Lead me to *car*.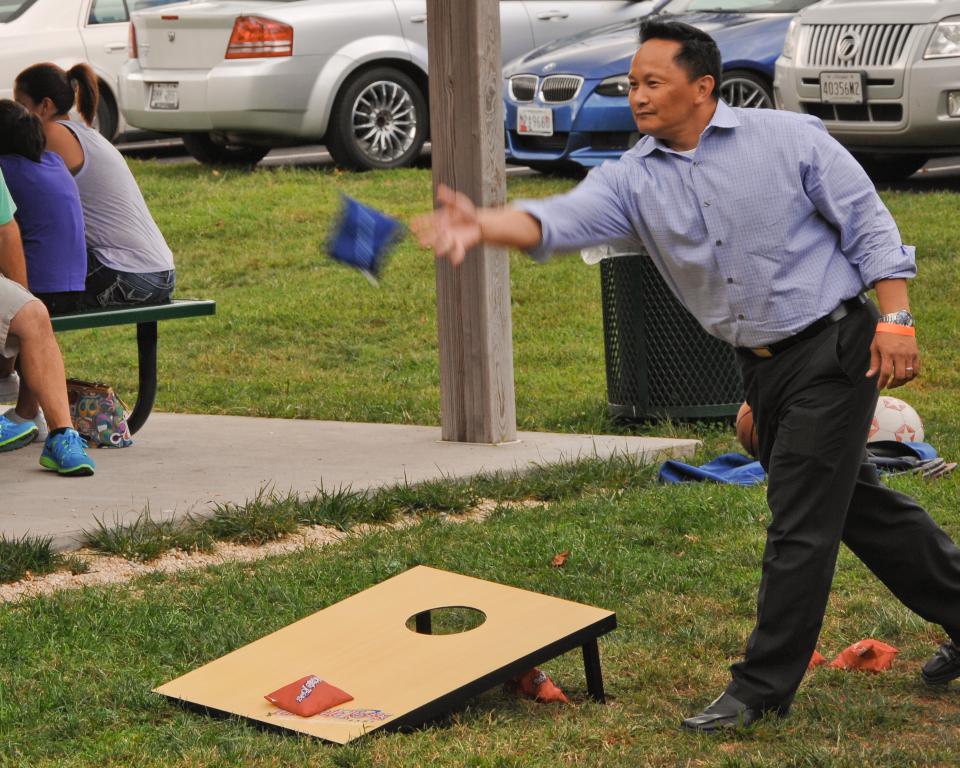
Lead to box(0, 0, 192, 141).
